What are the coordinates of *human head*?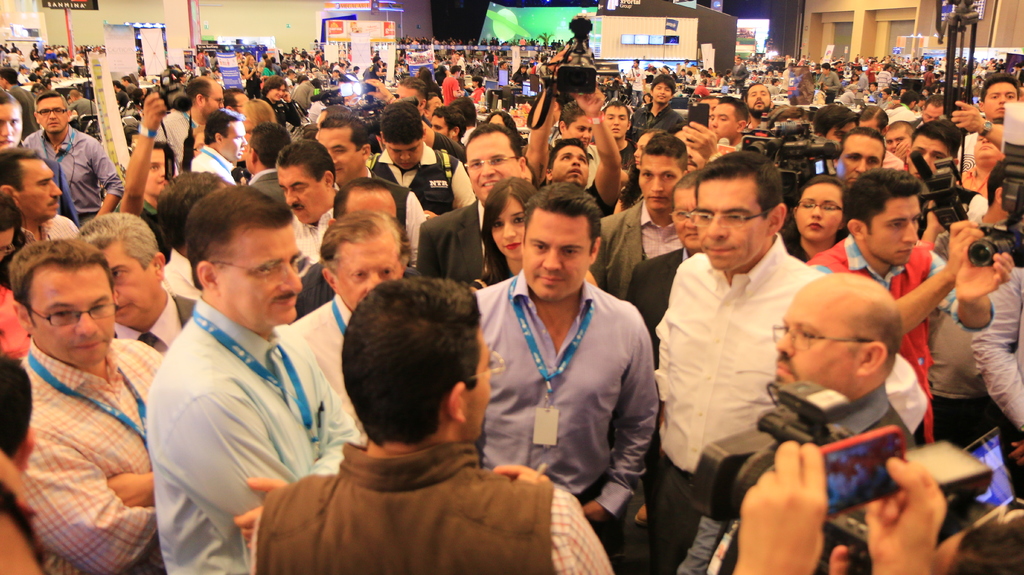
x1=8 y1=239 x2=115 y2=369.
